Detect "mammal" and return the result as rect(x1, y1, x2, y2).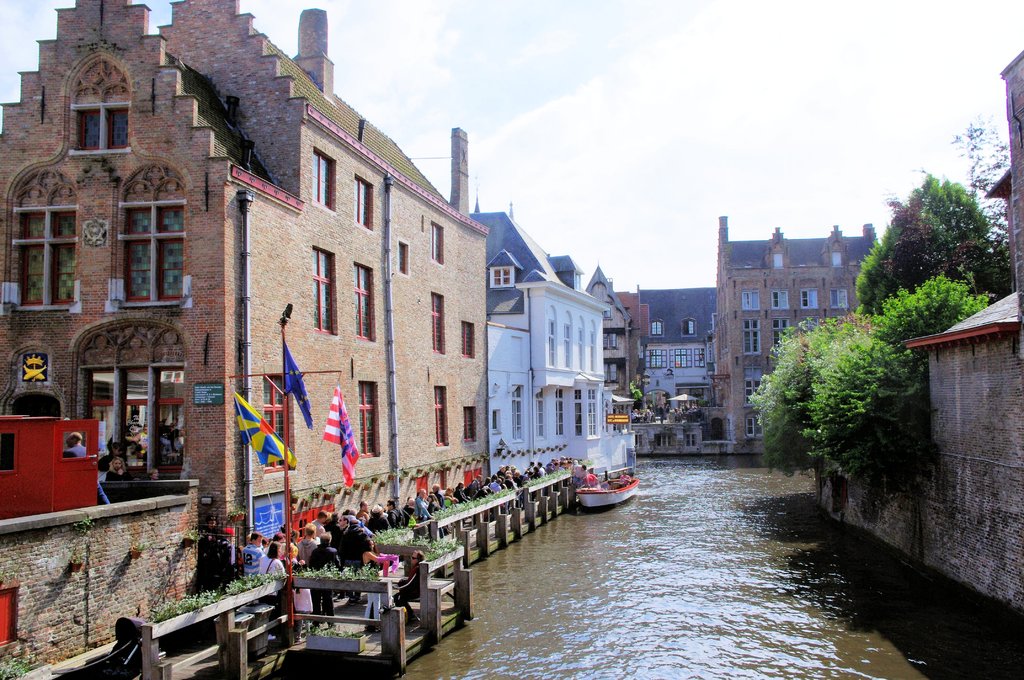
rect(64, 432, 108, 506).
